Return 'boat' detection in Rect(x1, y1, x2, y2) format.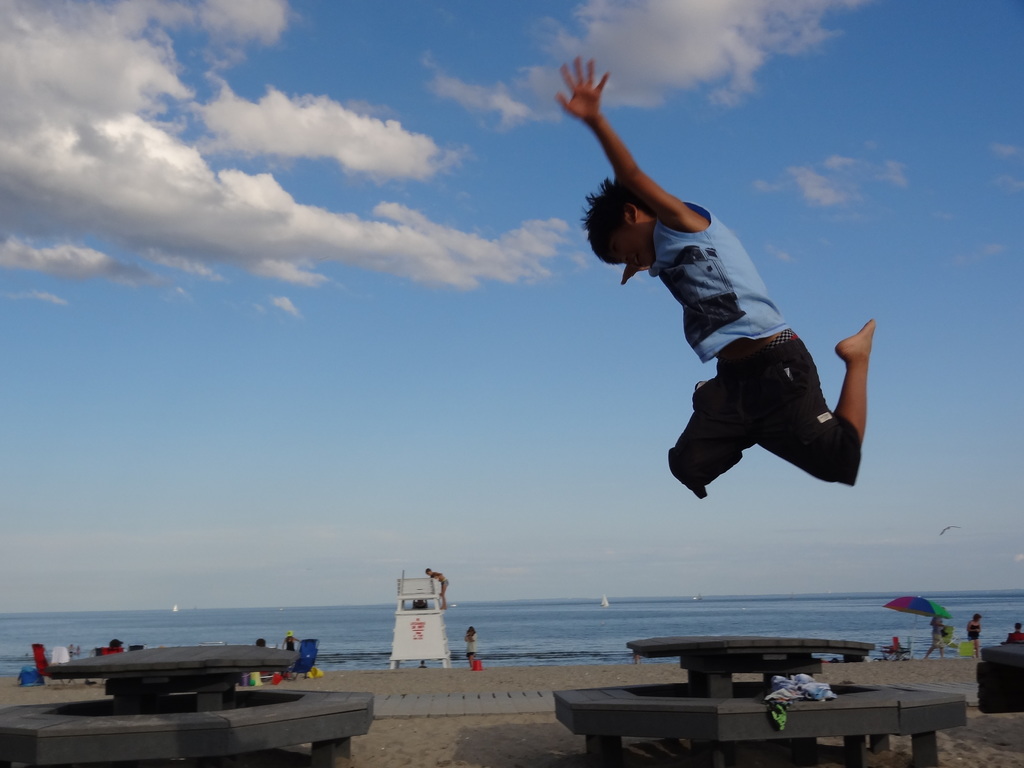
Rect(171, 605, 178, 613).
